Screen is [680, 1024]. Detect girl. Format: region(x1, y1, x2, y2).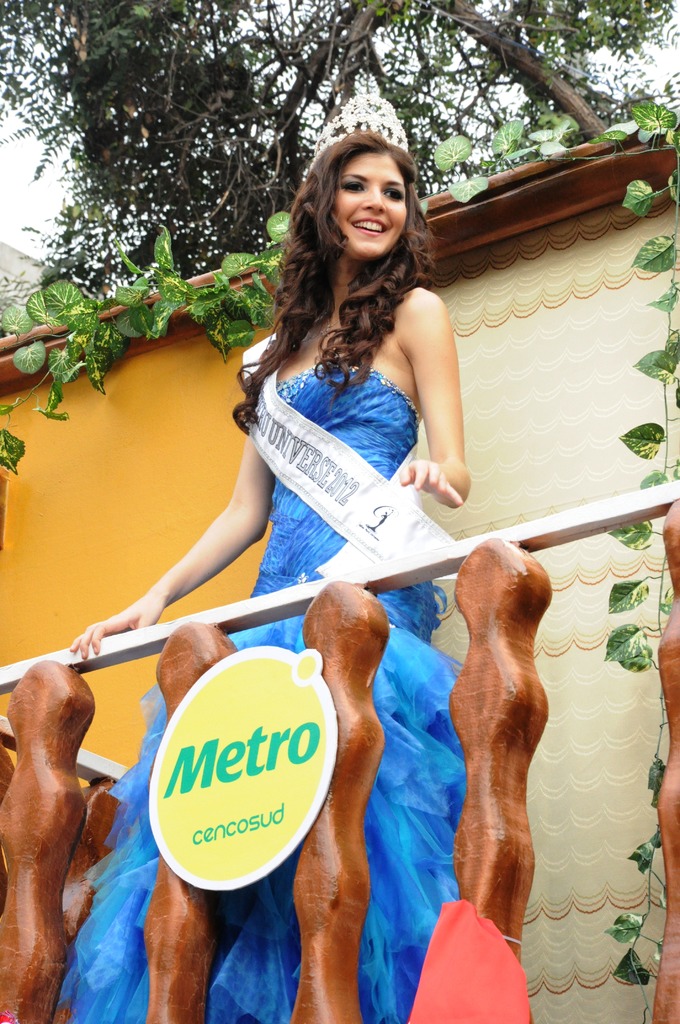
region(70, 92, 471, 1023).
